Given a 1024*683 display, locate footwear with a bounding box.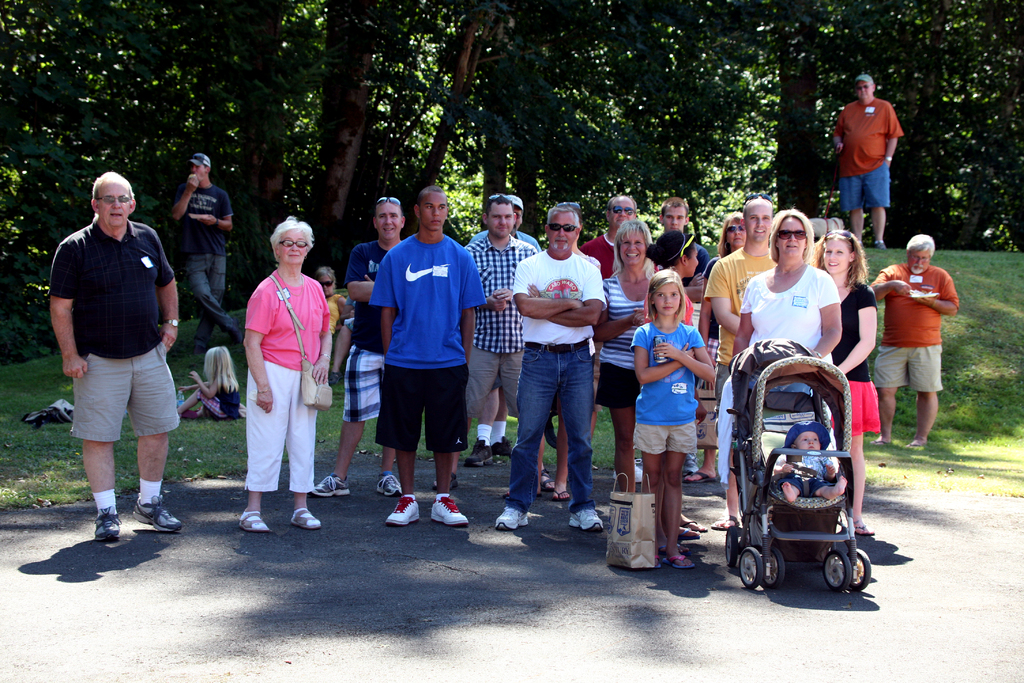
Located: 611, 457, 643, 483.
